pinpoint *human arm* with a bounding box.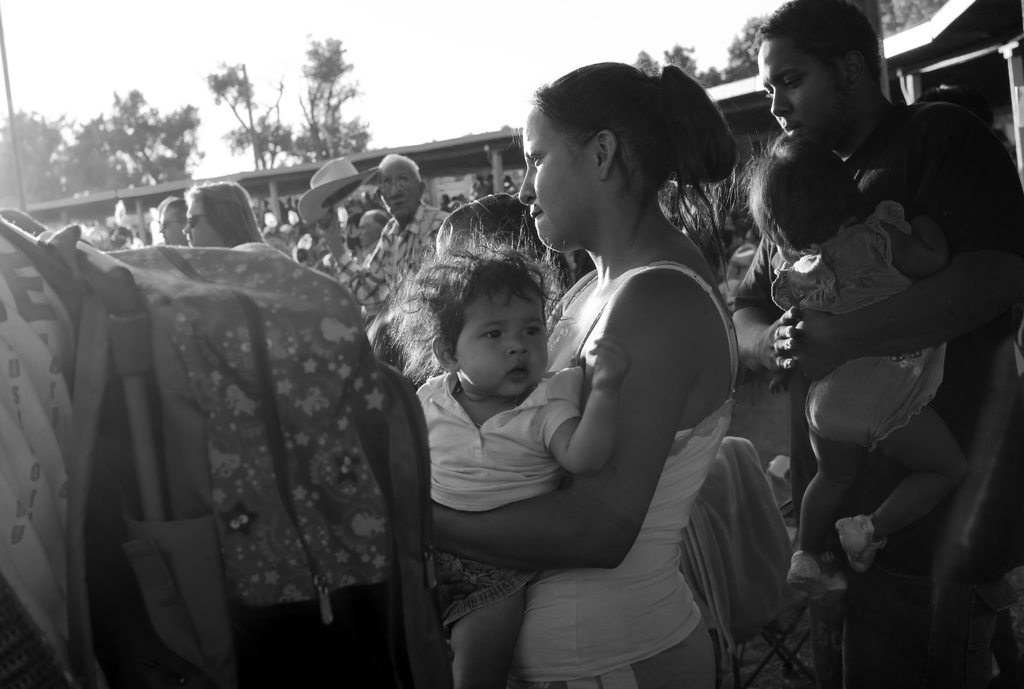
select_region(724, 236, 800, 386).
